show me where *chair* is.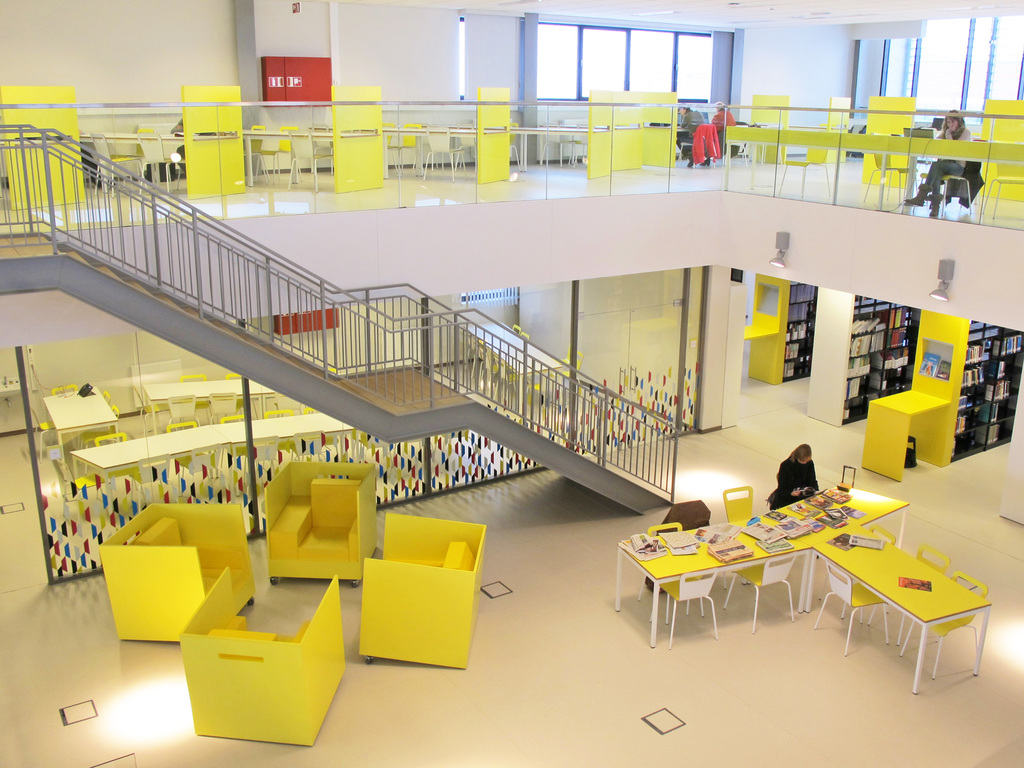
*chair* is at [682,111,716,162].
